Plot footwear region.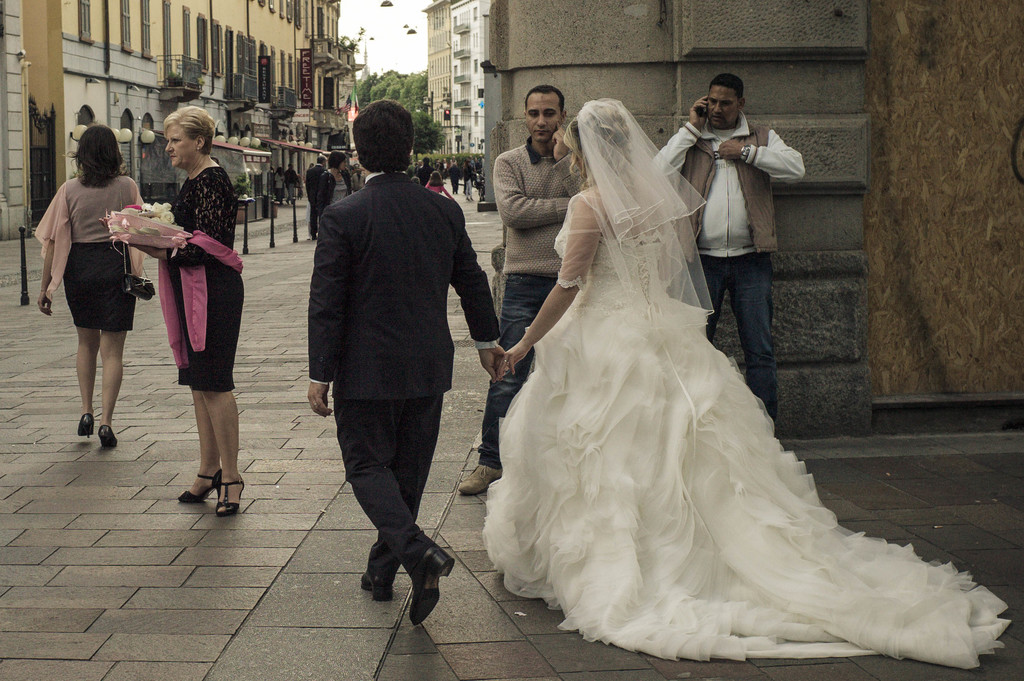
Plotted at <bbox>410, 543, 456, 624</bbox>.
